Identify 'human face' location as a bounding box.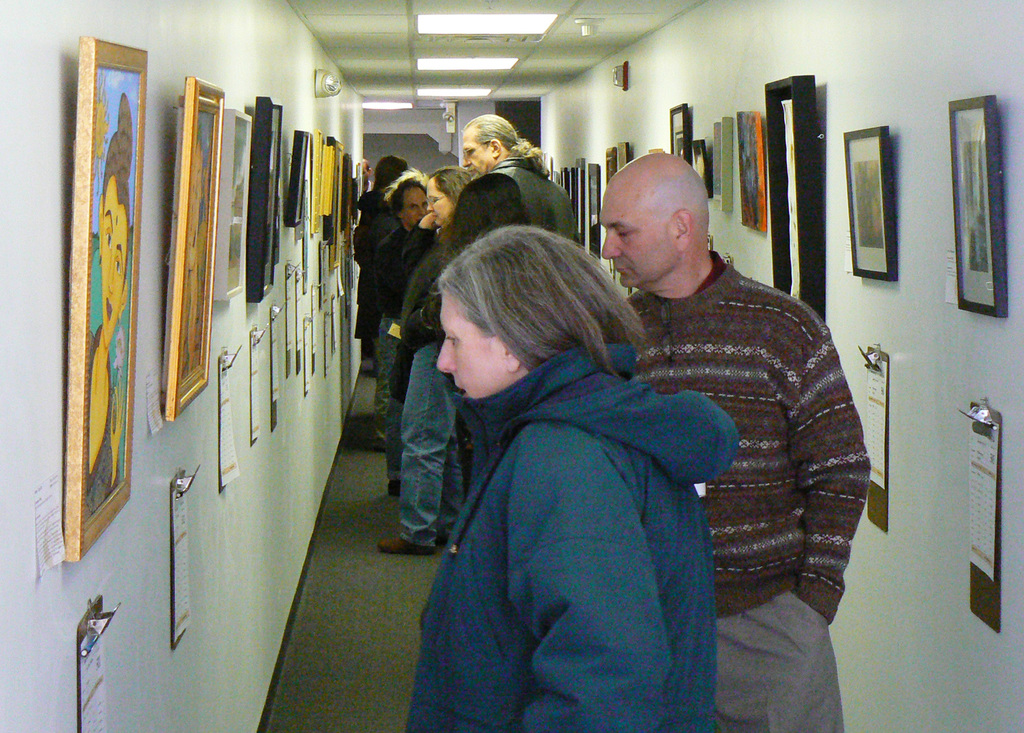
rect(425, 181, 449, 224).
